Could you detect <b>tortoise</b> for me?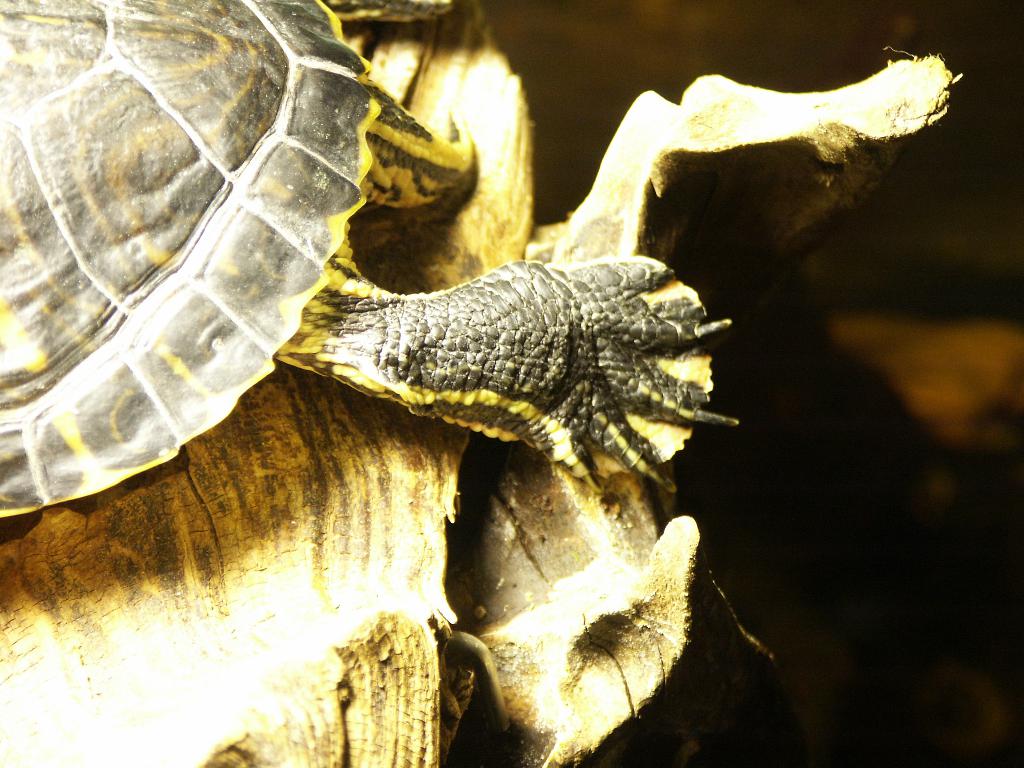
Detection result: (0, 0, 735, 531).
